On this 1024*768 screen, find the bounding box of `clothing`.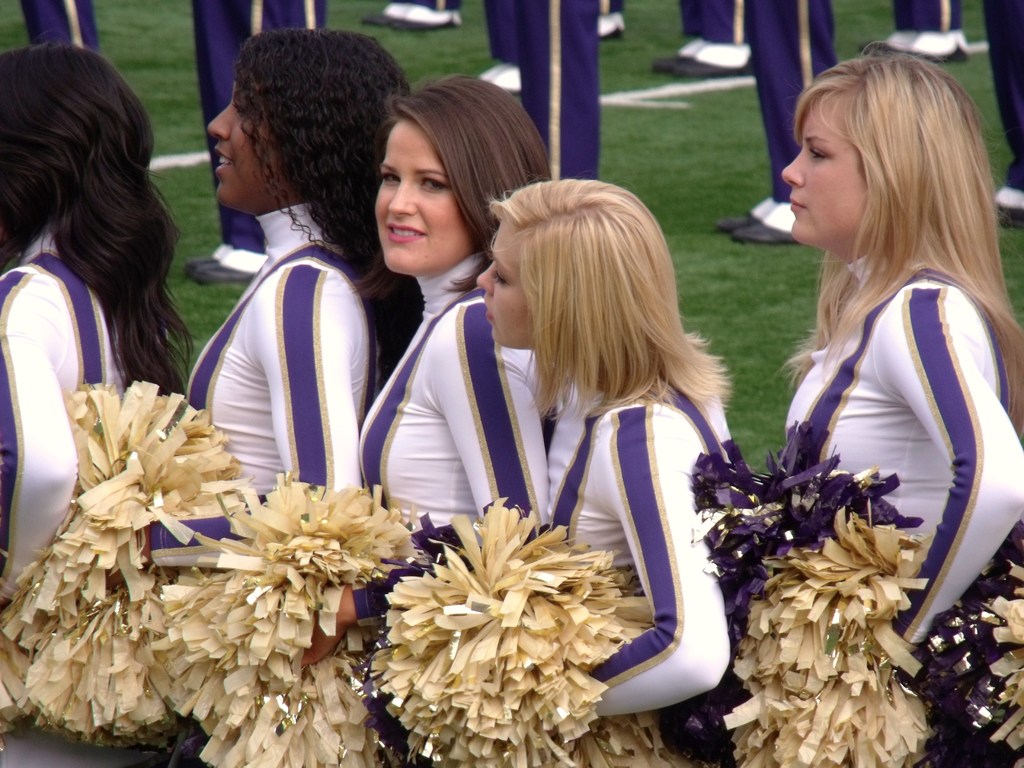
Bounding box: <box>980,0,1023,189</box>.
